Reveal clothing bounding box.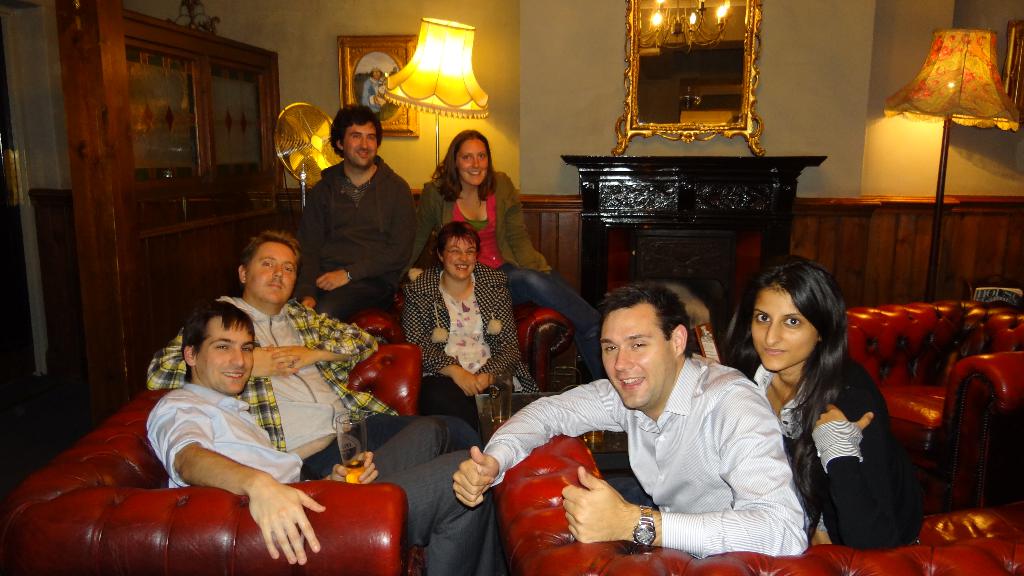
Revealed: 772:354:924:550.
